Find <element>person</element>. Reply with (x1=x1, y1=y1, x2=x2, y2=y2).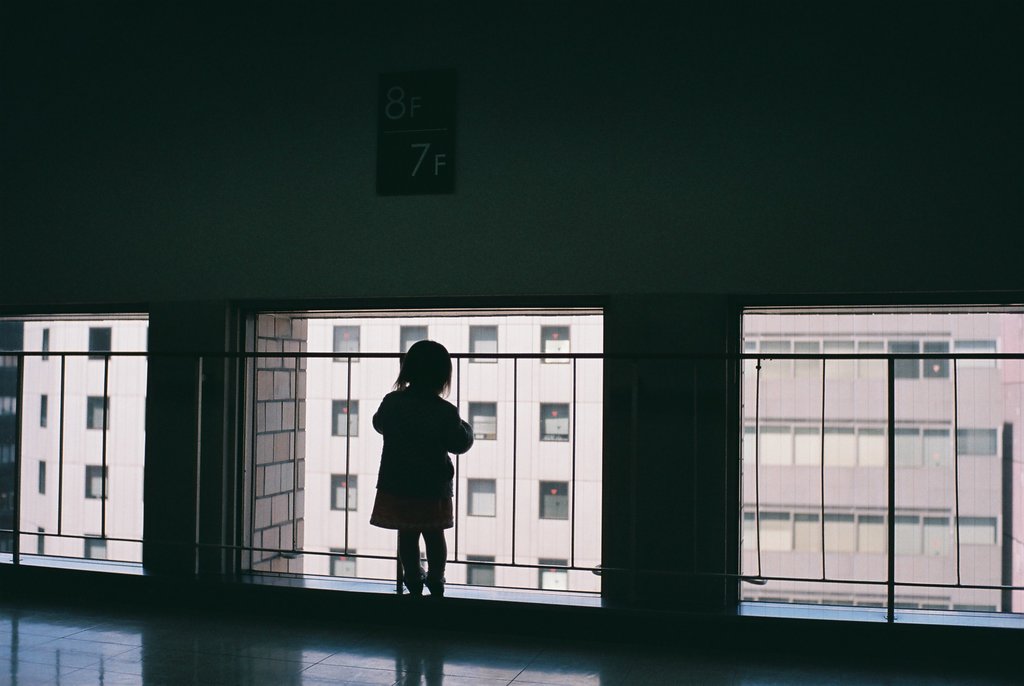
(x1=366, y1=331, x2=481, y2=604).
